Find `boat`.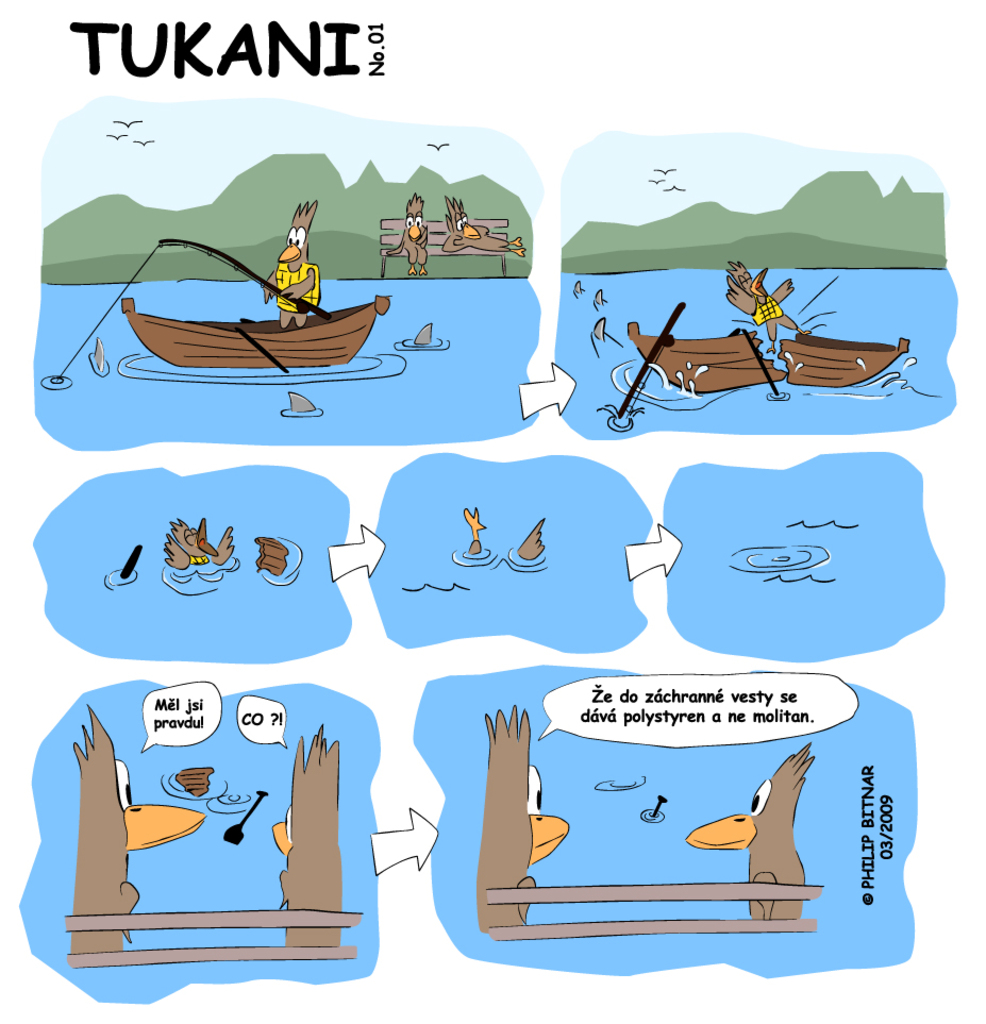
locate(621, 315, 918, 399).
